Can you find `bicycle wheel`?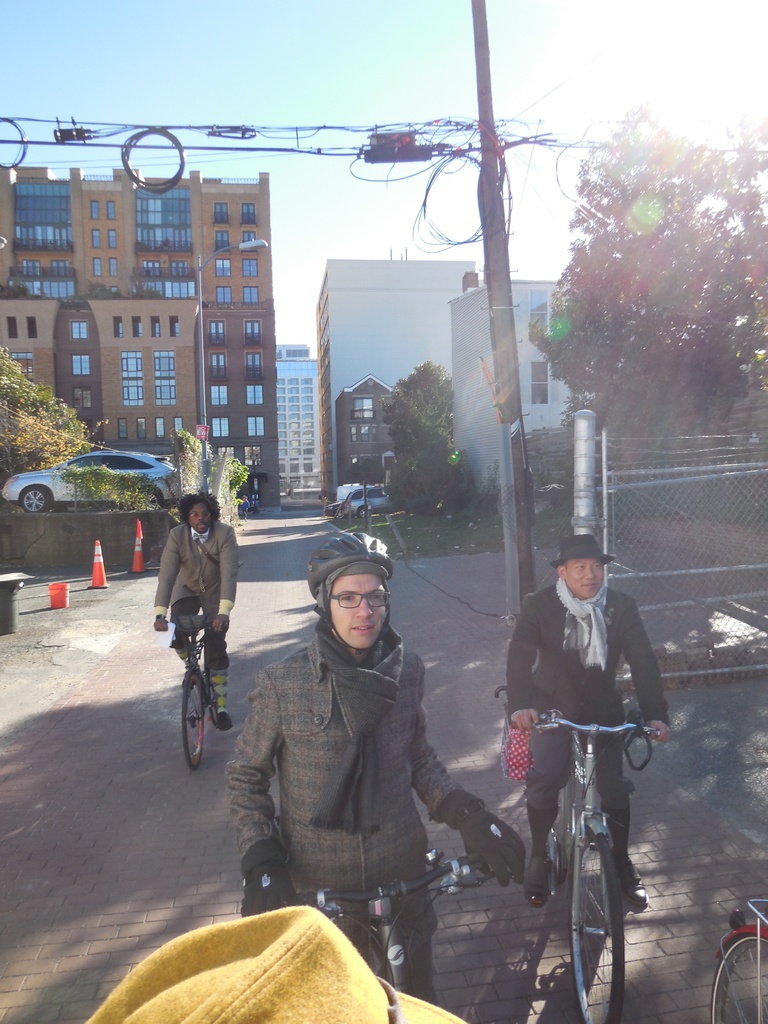
Yes, bounding box: crop(707, 921, 767, 1023).
